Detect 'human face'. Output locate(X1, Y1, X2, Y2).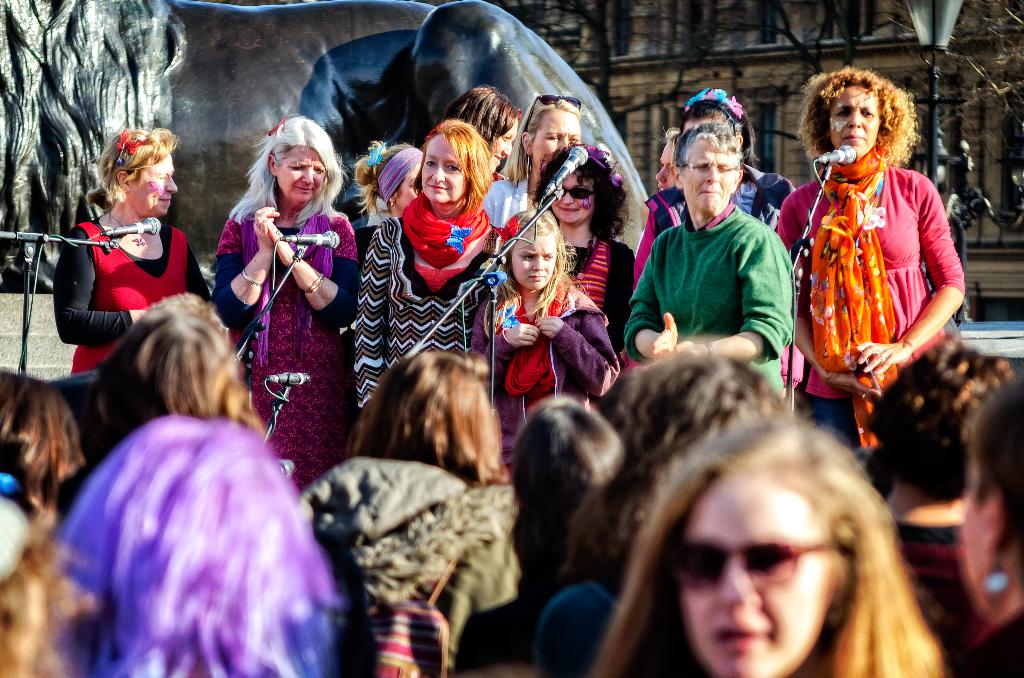
locate(957, 476, 987, 609).
